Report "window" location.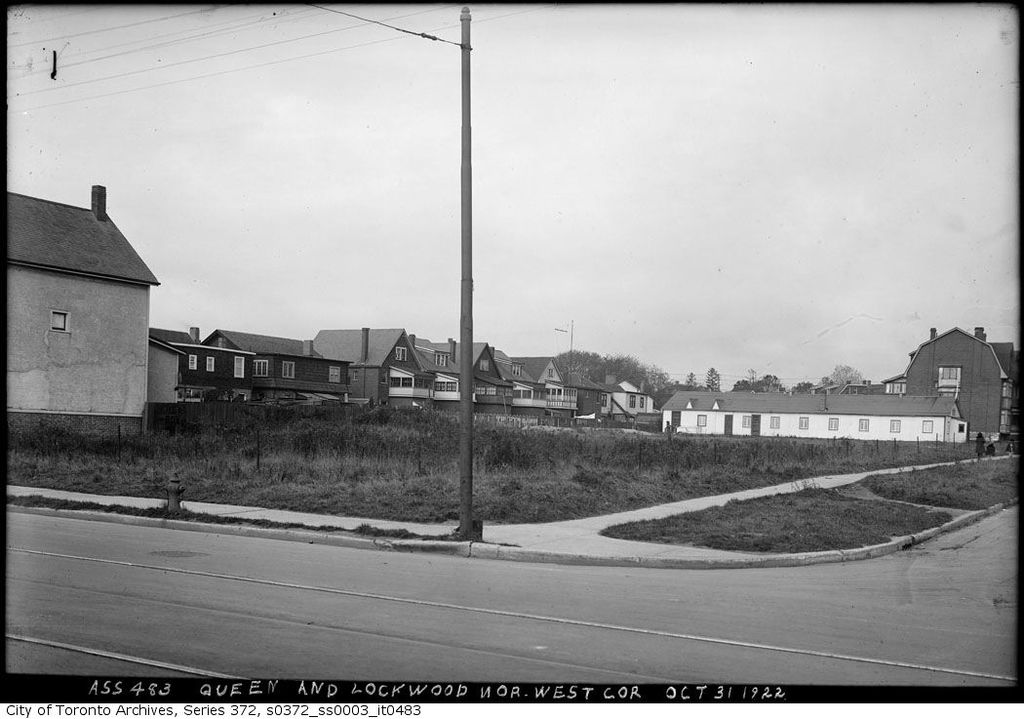
Report: locate(255, 359, 265, 376).
